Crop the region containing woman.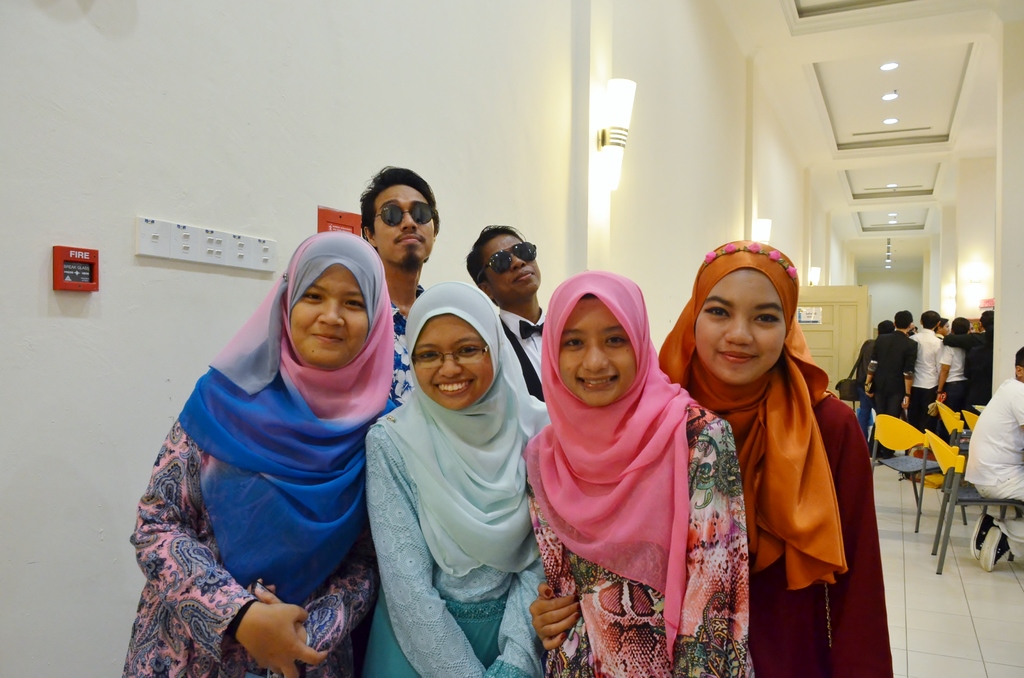
Crop region: pyautogui.locateOnScreen(104, 222, 418, 677).
